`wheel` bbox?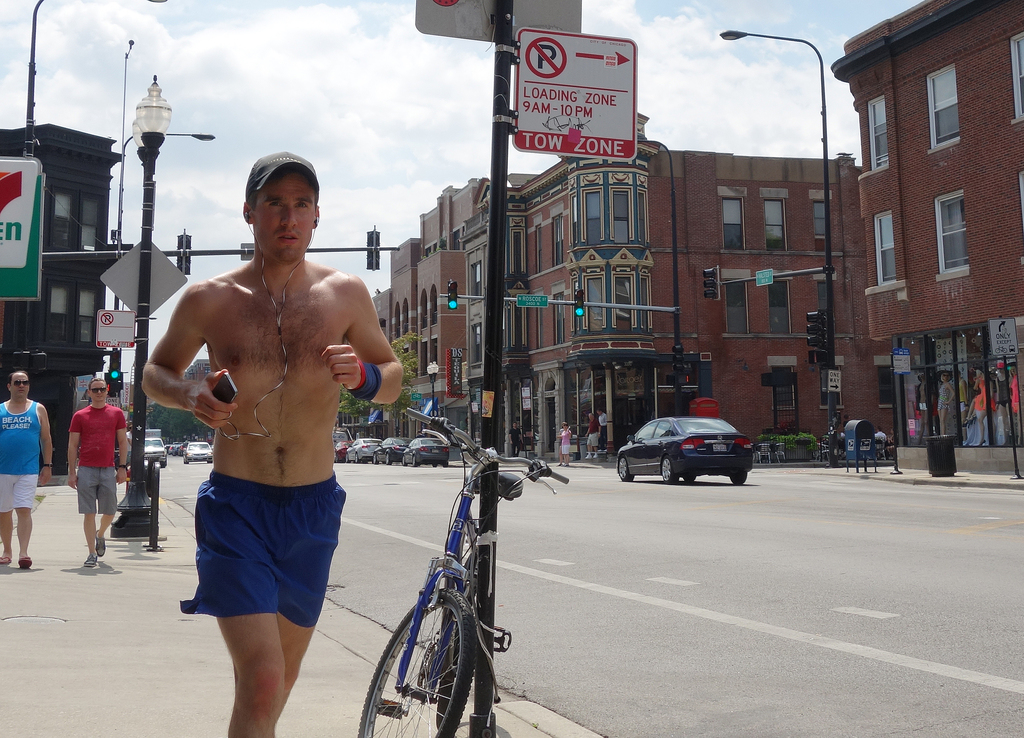
crop(618, 456, 634, 479)
